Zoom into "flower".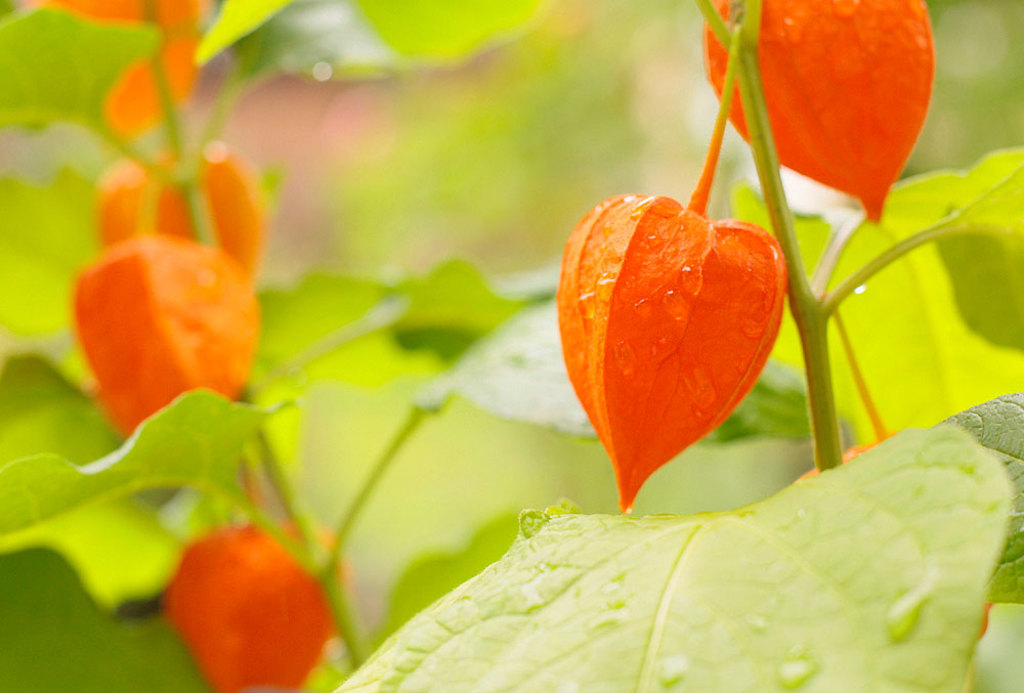
Zoom target: pyautogui.locateOnScreen(160, 521, 359, 692).
